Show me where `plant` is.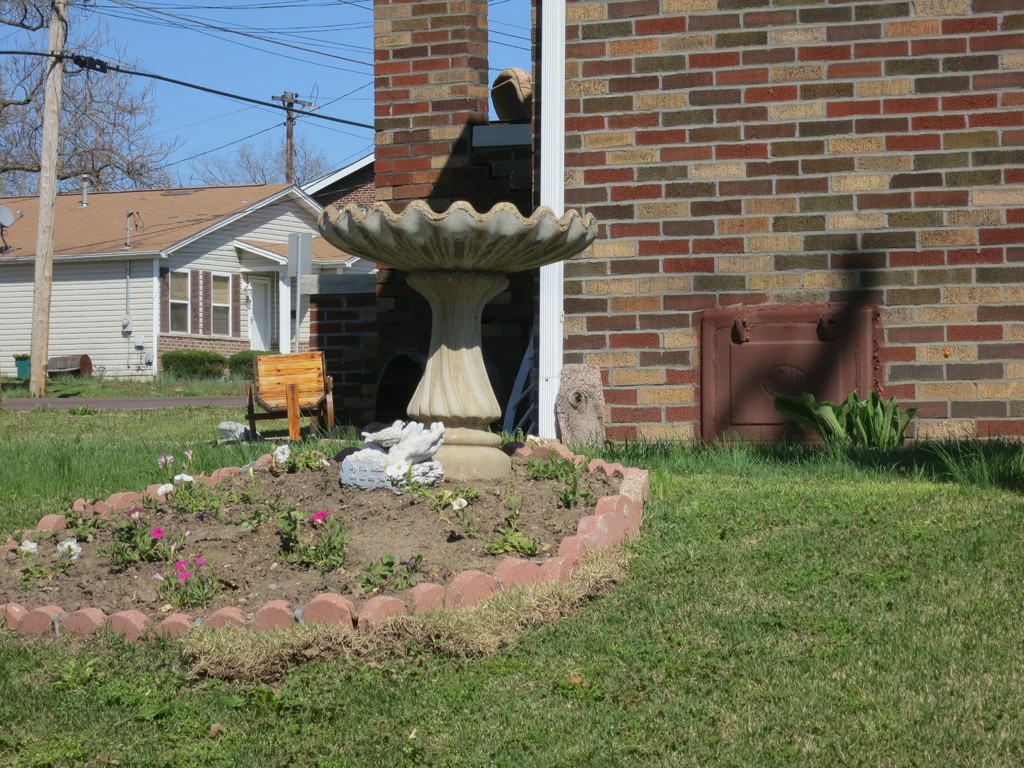
`plant` is at <region>99, 501, 172, 563</region>.
